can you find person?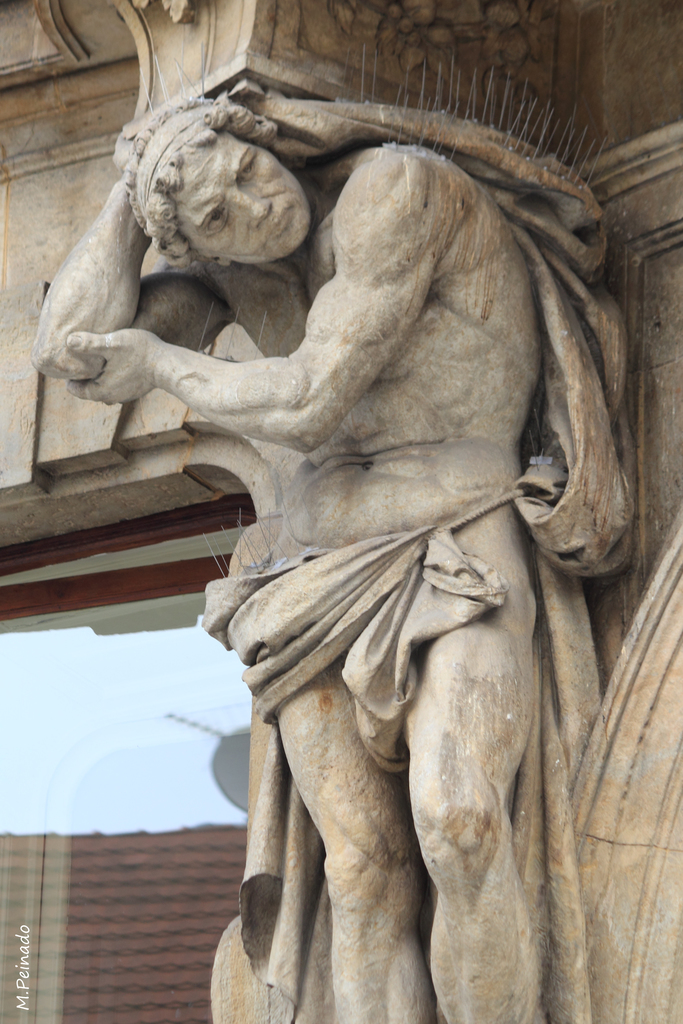
Yes, bounding box: bbox=(42, 89, 579, 1023).
